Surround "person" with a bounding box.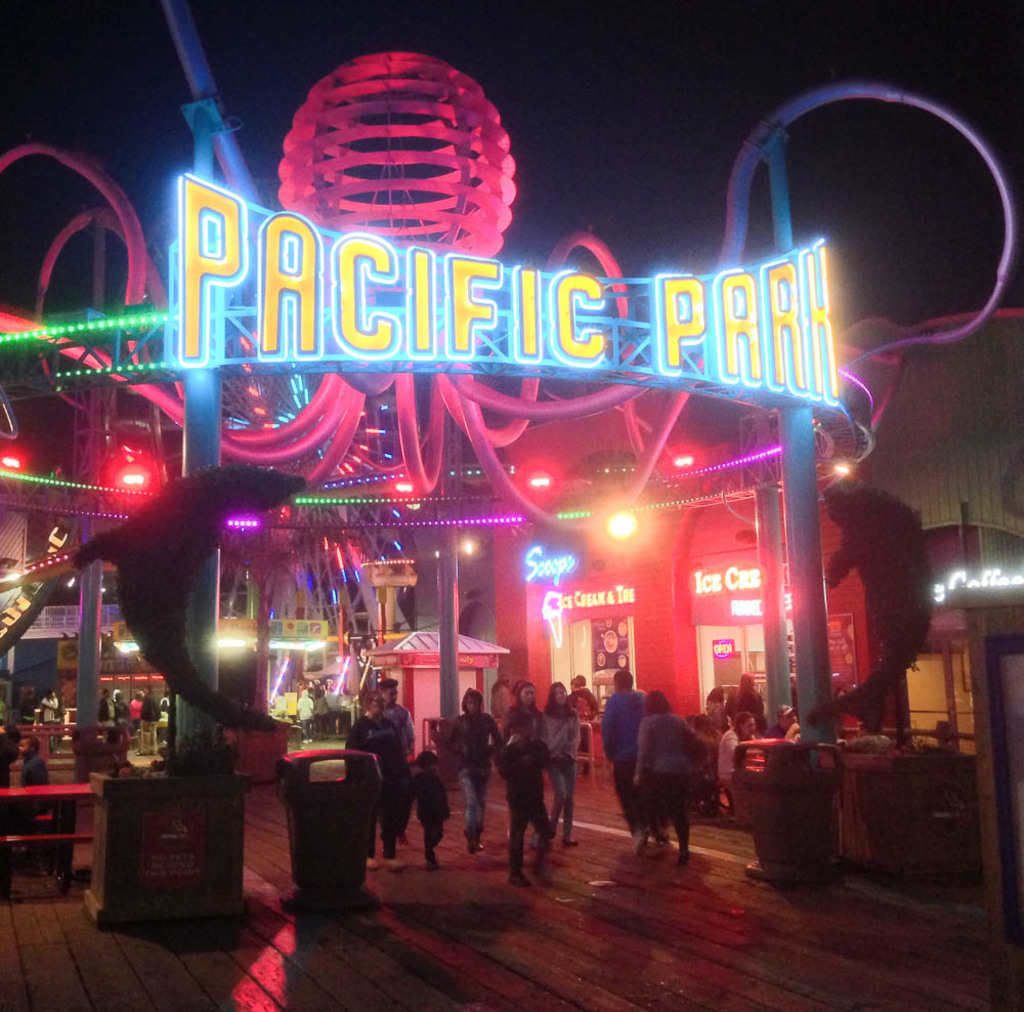
{"left": 410, "top": 746, "right": 459, "bottom": 866}.
